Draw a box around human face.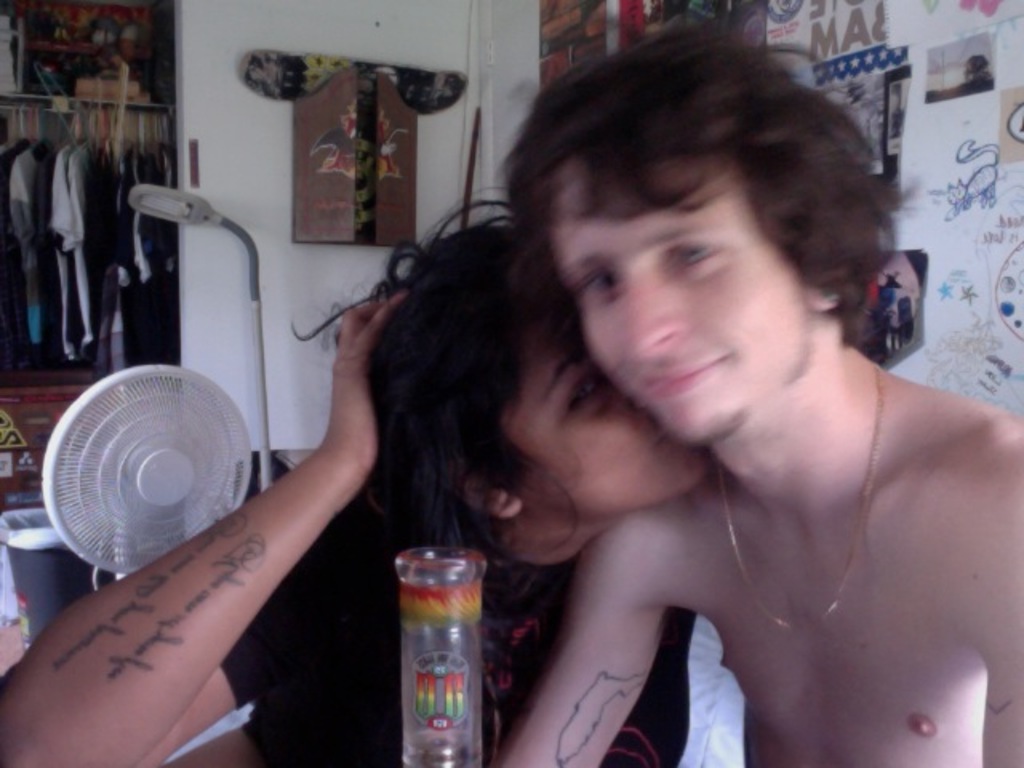
x1=523 y1=320 x2=709 y2=509.
